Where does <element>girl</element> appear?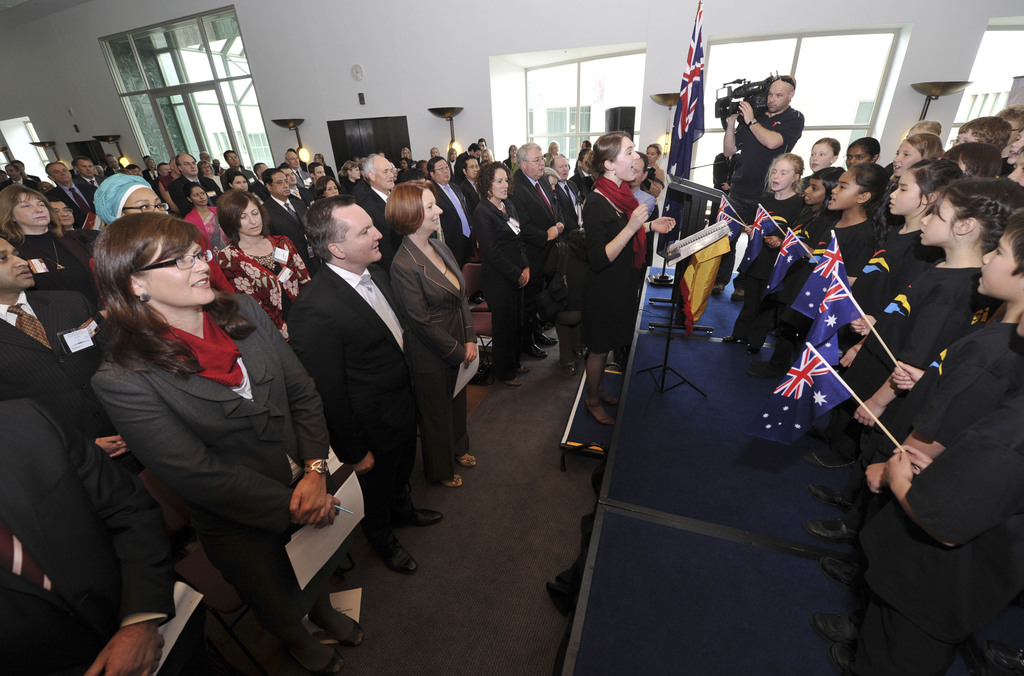
Appears at bbox(285, 193, 449, 588).
